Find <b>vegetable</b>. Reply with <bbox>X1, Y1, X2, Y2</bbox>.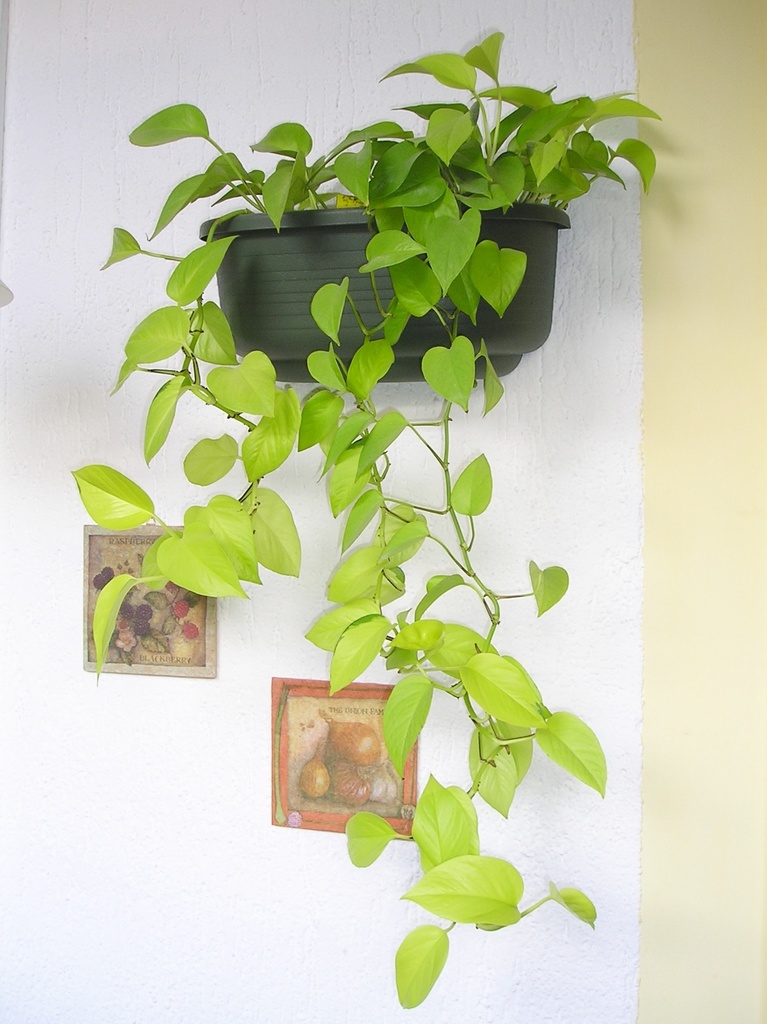
<bbox>366, 764, 405, 805</bbox>.
